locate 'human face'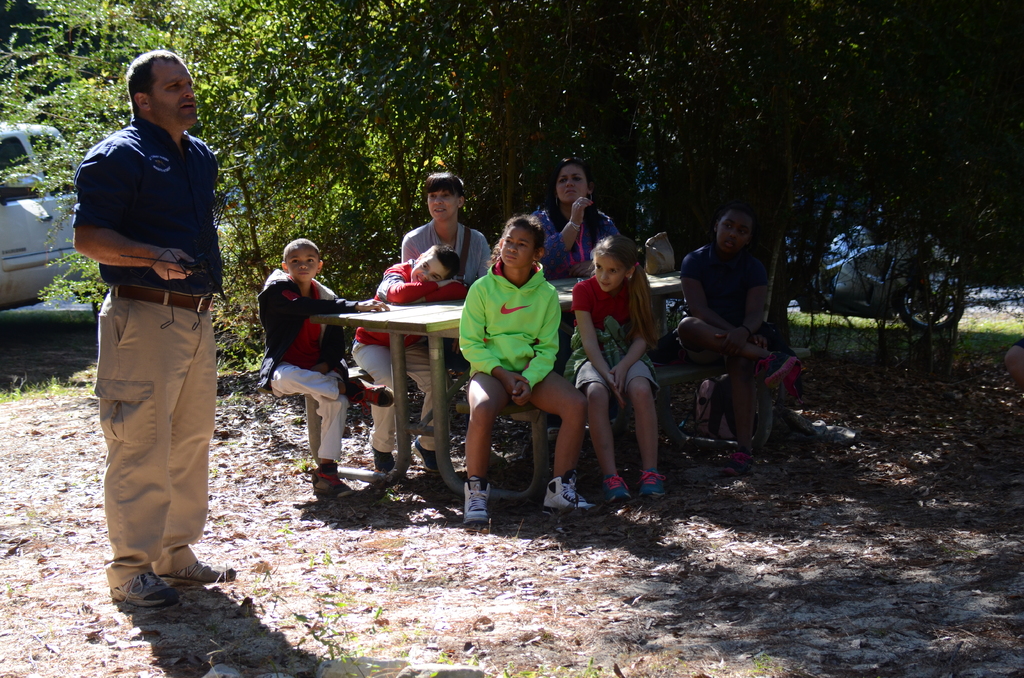
425,189,454,224
